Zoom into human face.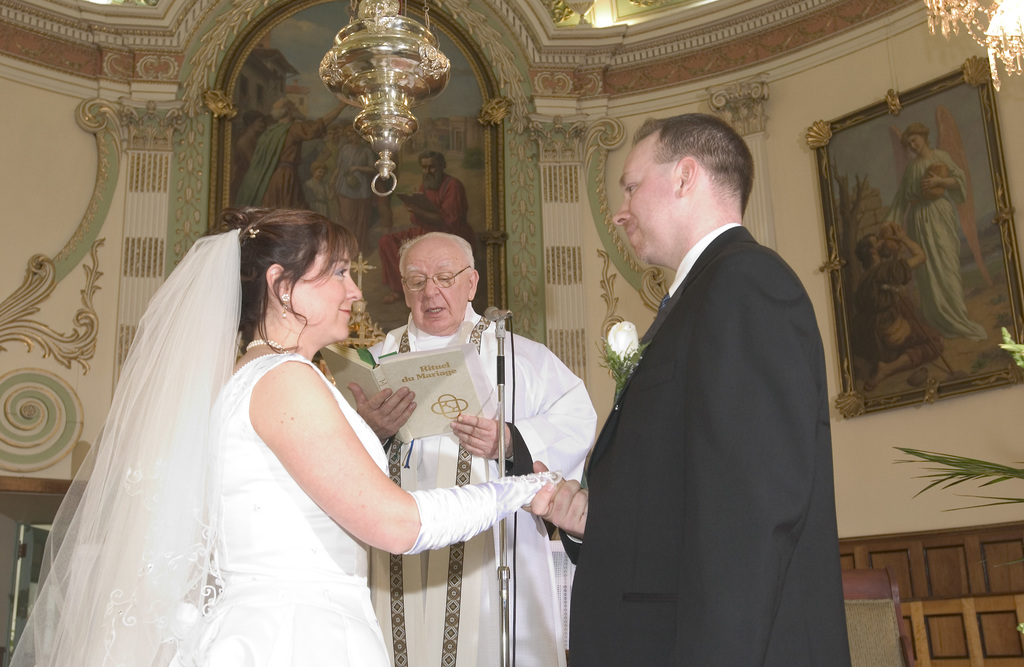
Zoom target: select_region(404, 250, 468, 330).
